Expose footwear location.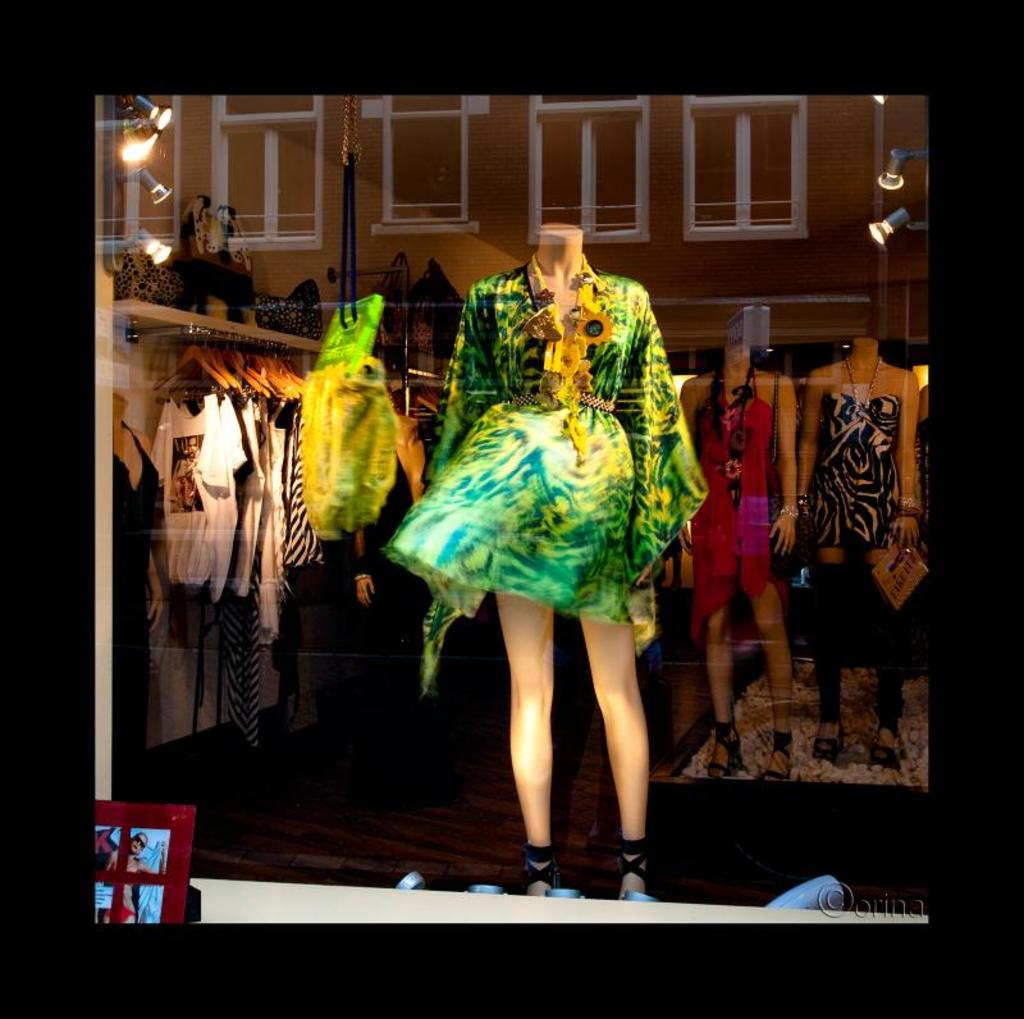
Exposed at Rect(617, 841, 653, 901).
